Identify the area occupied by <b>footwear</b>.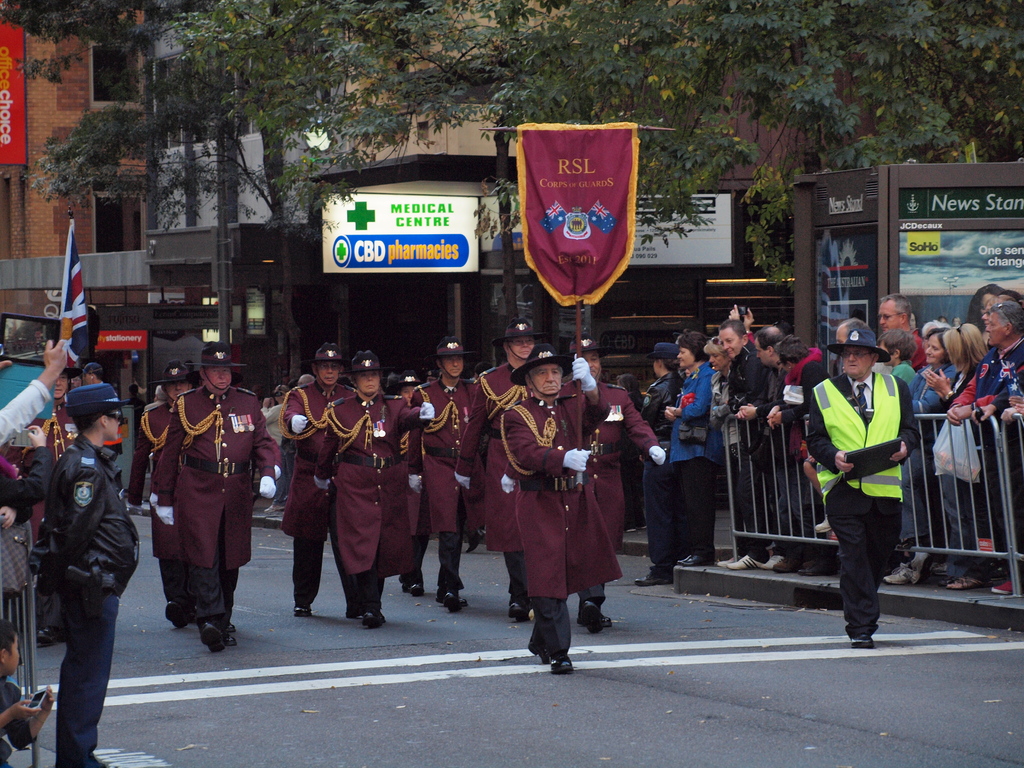
Area: locate(189, 605, 196, 619).
